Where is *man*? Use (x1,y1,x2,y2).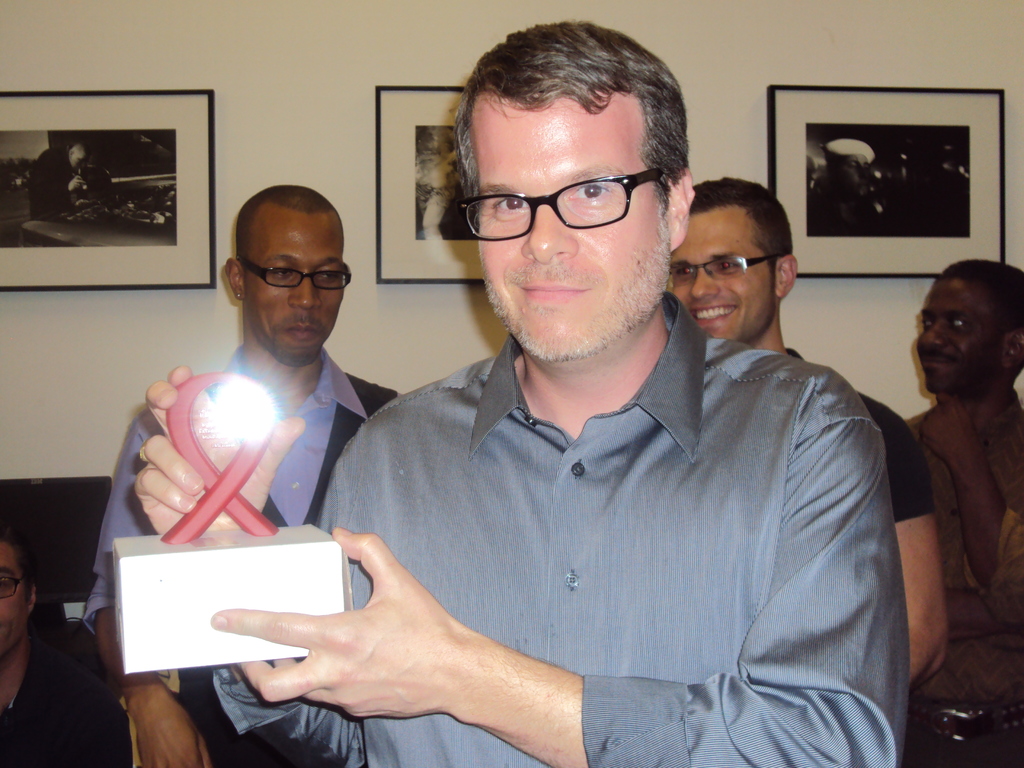
(668,177,950,698).
